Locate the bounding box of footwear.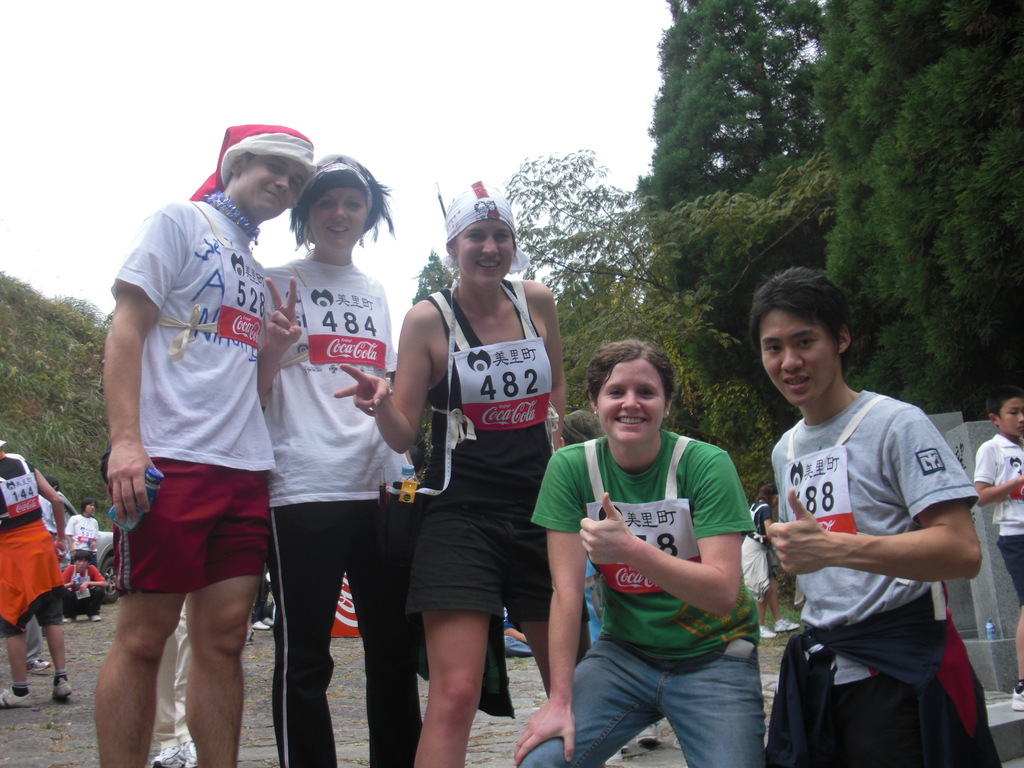
Bounding box: box(249, 620, 270, 629).
